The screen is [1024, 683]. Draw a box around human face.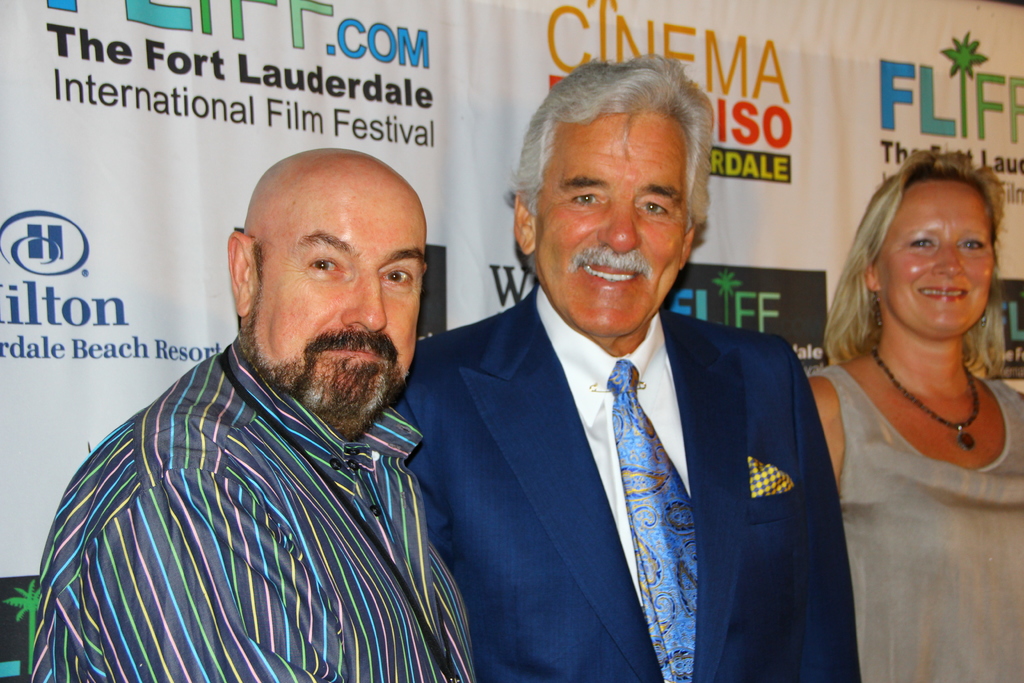
l=884, t=174, r=994, b=332.
